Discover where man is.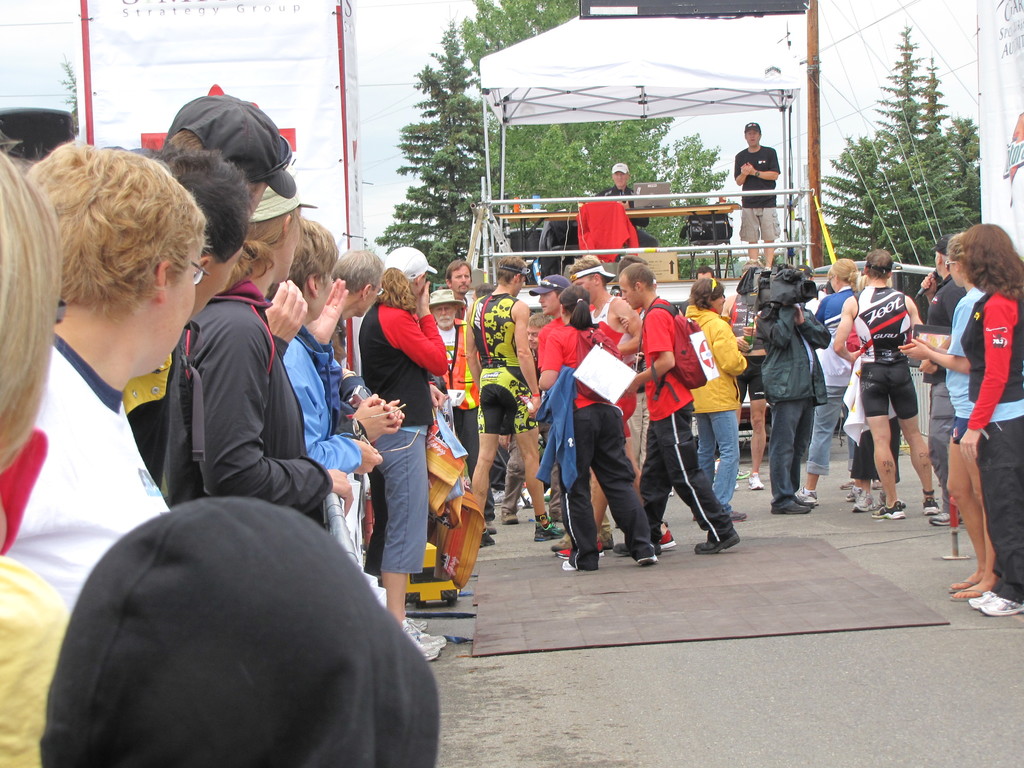
Discovered at [x1=611, y1=262, x2=740, y2=556].
